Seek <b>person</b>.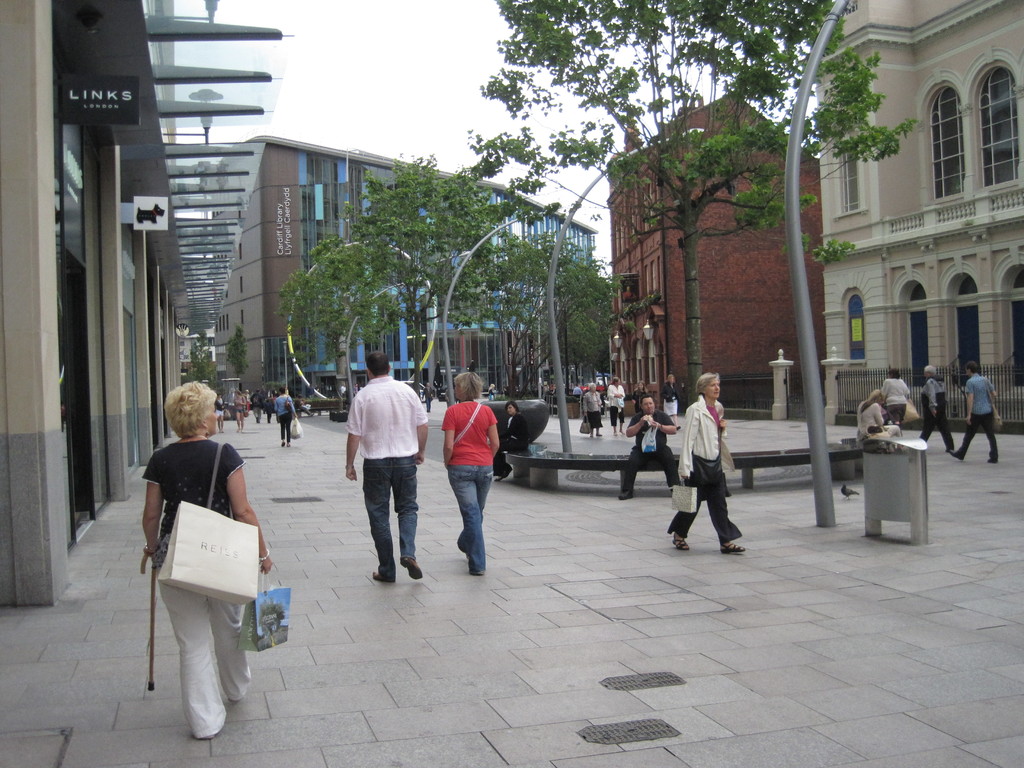
rect(669, 374, 742, 561).
